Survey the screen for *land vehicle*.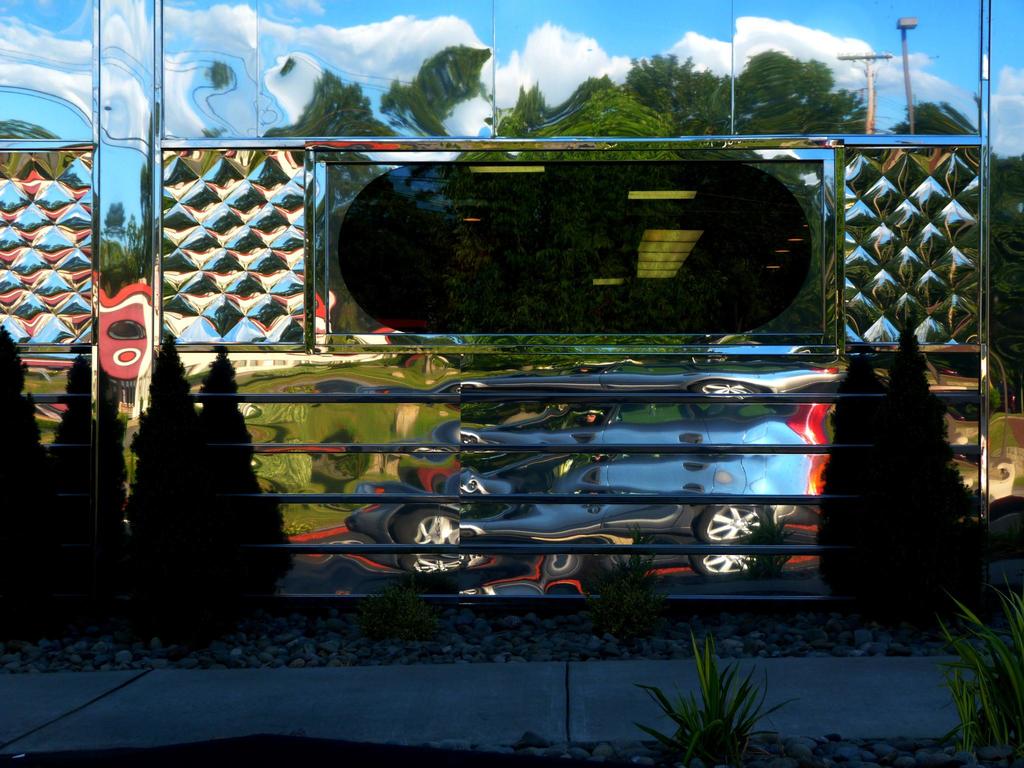
Survey found: BBox(344, 453, 827, 572).
